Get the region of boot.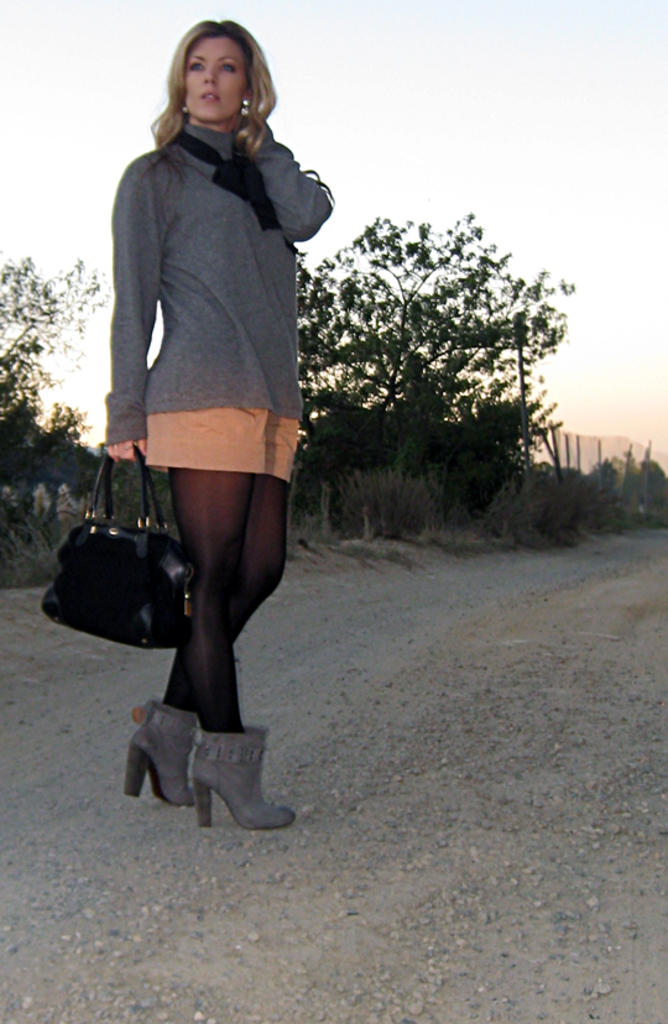
left=127, top=696, right=280, bottom=841.
